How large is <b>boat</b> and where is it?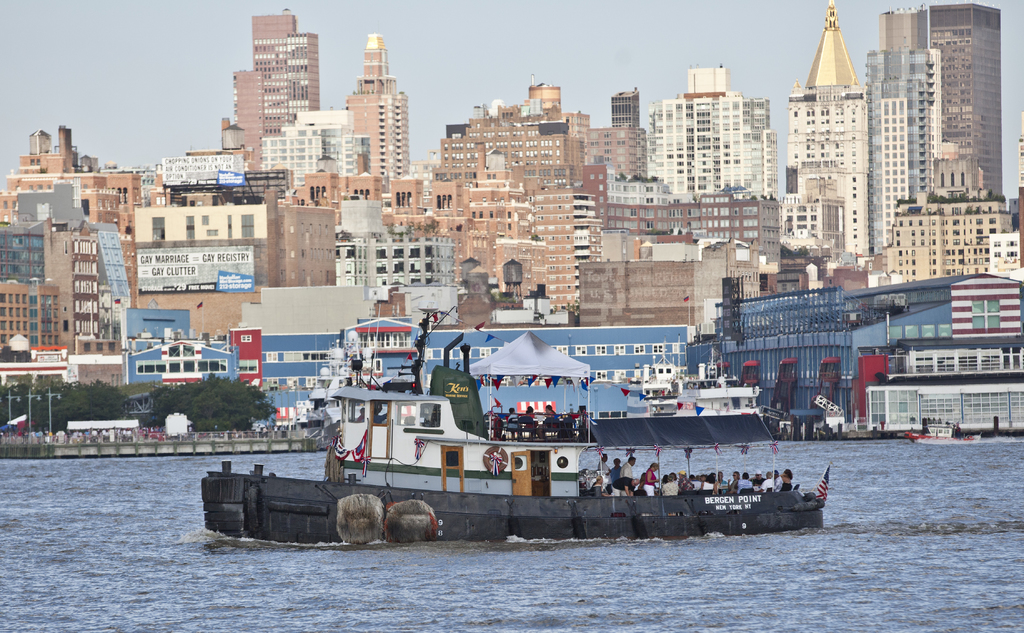
Bounding box: crop(903, 419, 977, 444).
